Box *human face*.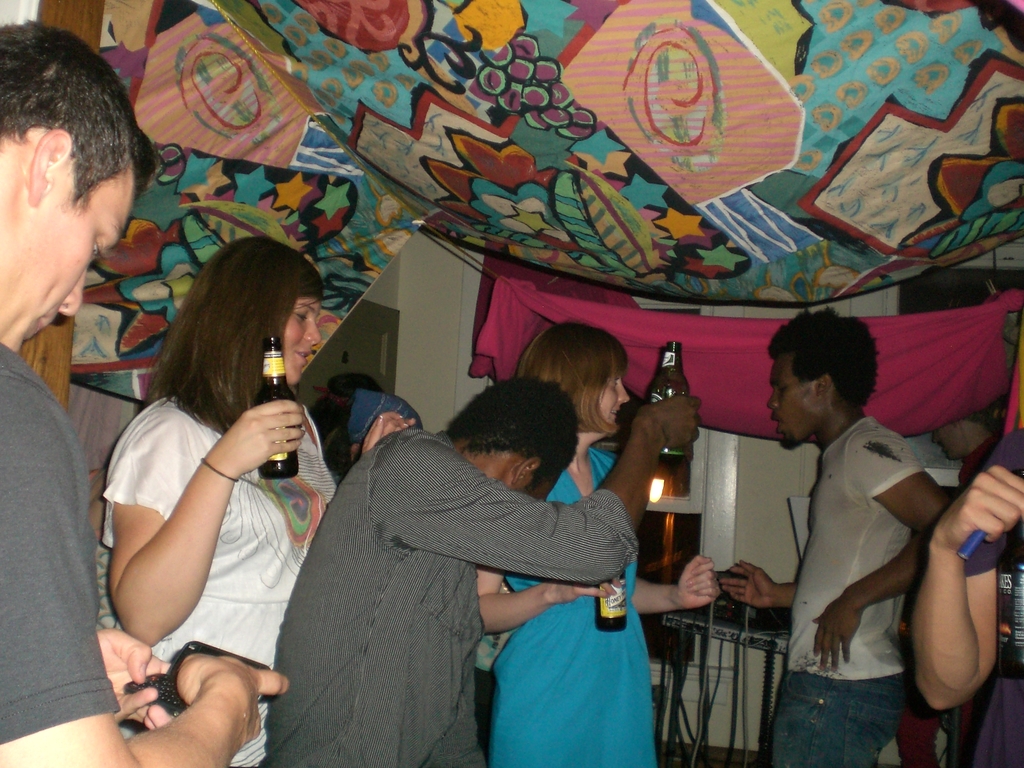
<box>4,156,141,351</box>.
